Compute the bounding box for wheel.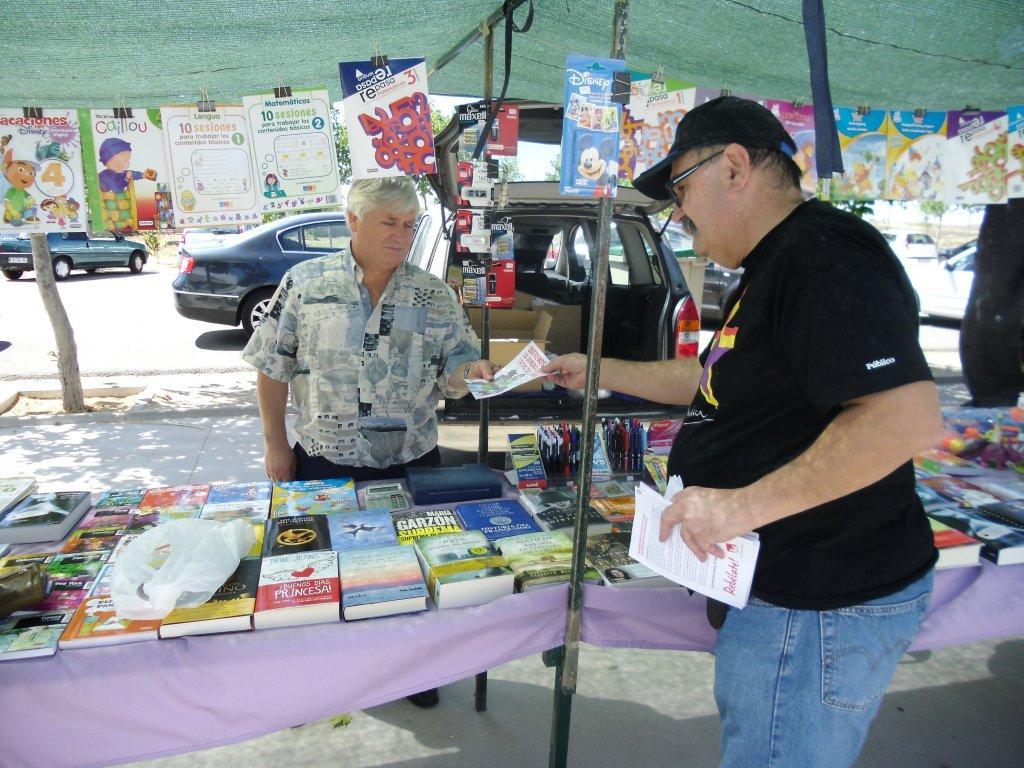
<region>242, 292, 277, 346</region>.
